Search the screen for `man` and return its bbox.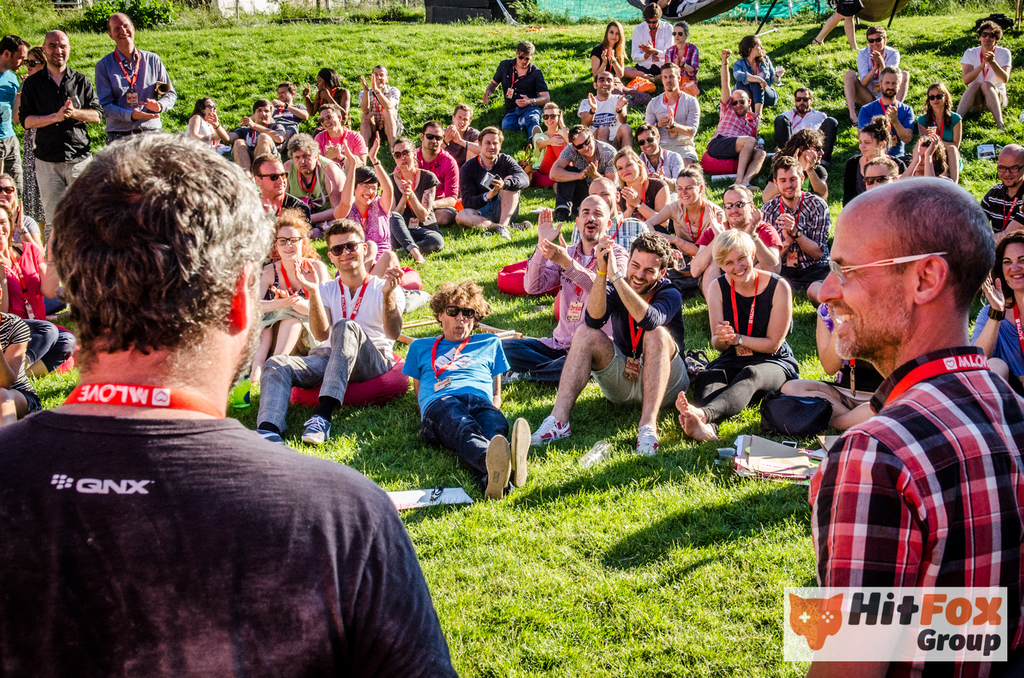
Found: 760 159 834 289.
